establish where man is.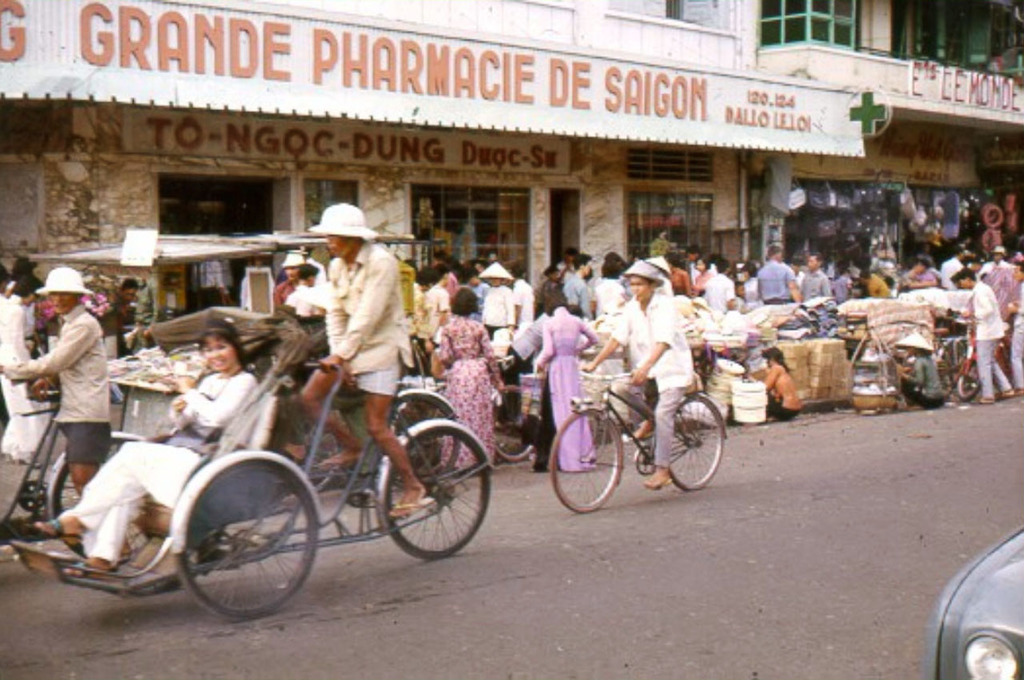
Established at (292,202,423,519).
